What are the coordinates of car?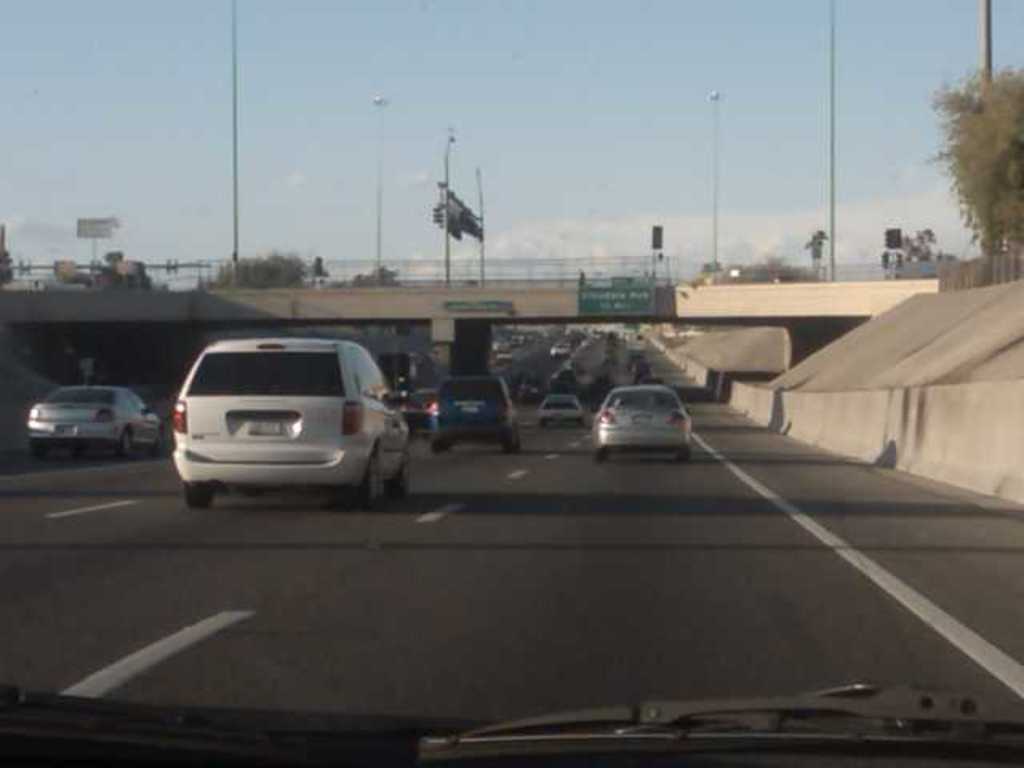
Rect(405, 381, 434, 430).
